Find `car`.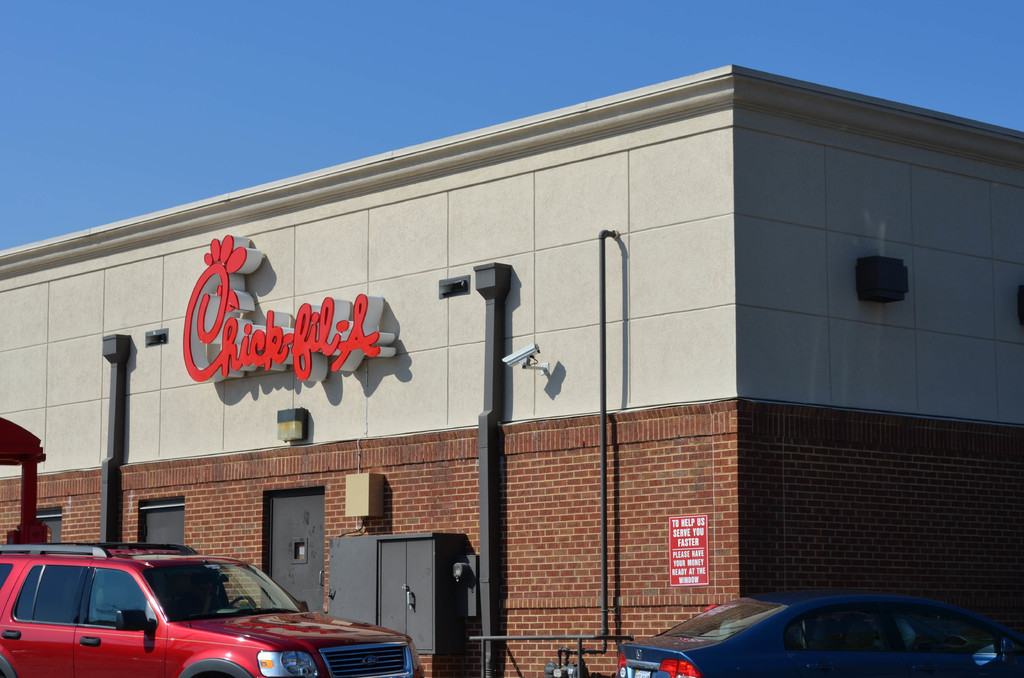
[left=0, top=545, right=423, bottom=677].
